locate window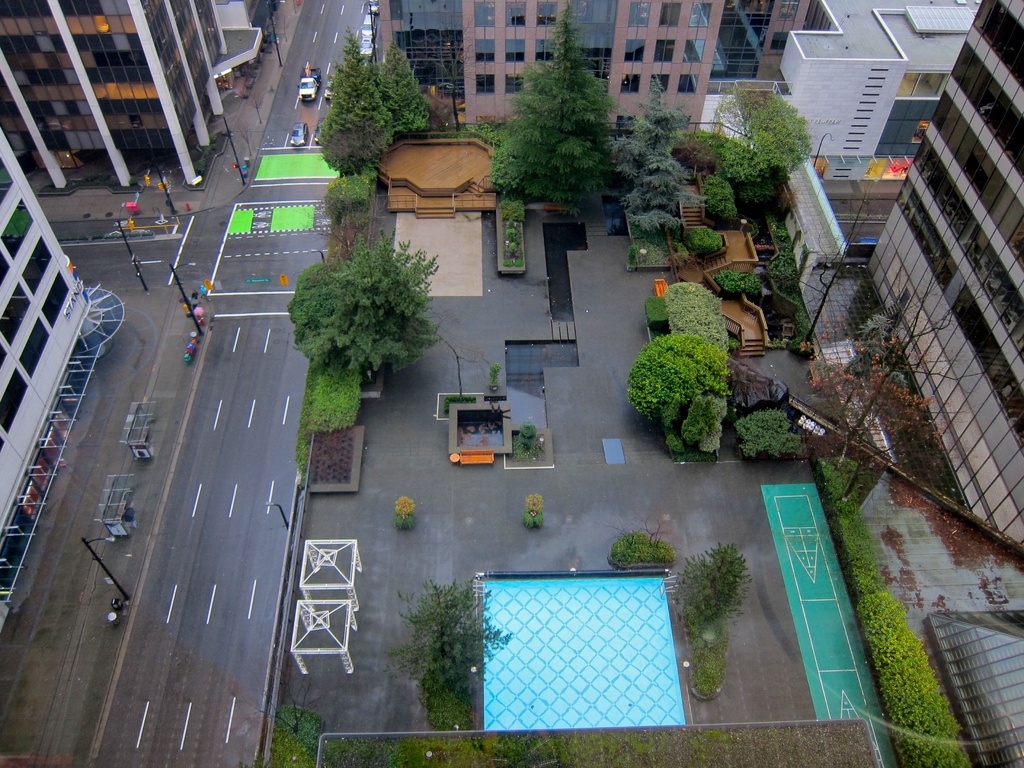
(x1=19, y1=233, x2=54, y2=294)
